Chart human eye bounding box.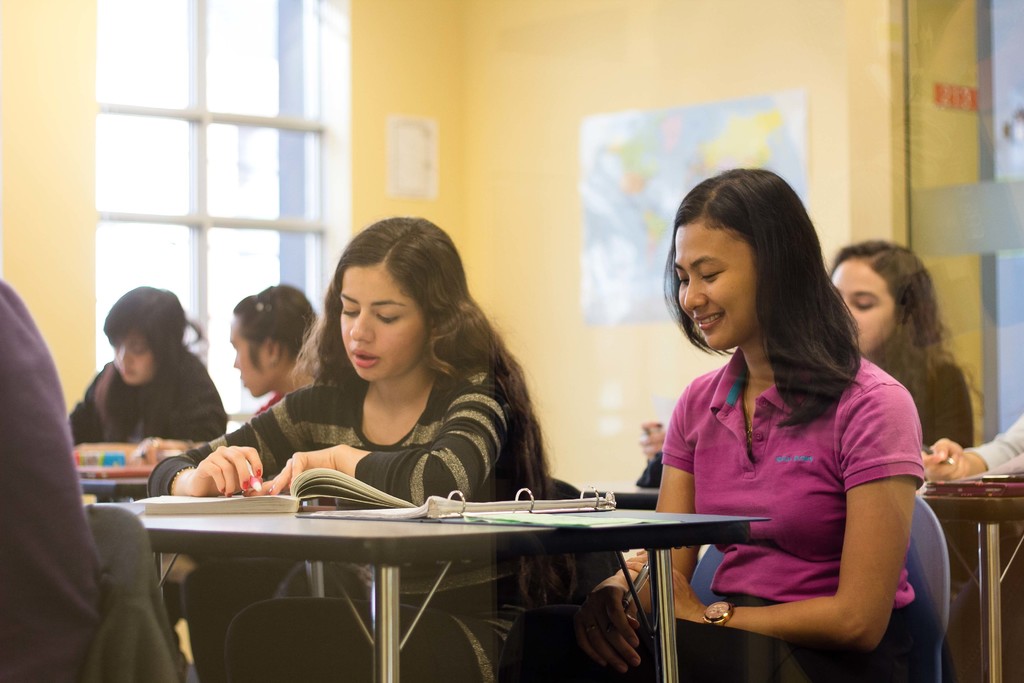
Charted: <region>674, 273, 690, 287</region>.
